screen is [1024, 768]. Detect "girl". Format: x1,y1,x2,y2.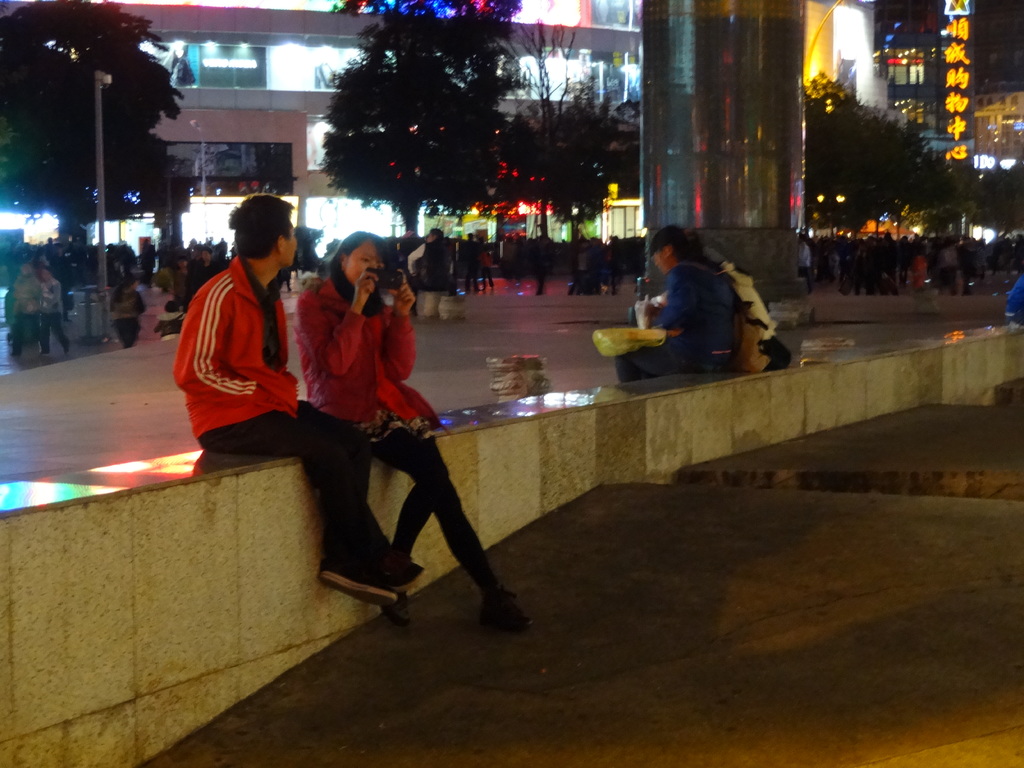
290,229,532,628.
